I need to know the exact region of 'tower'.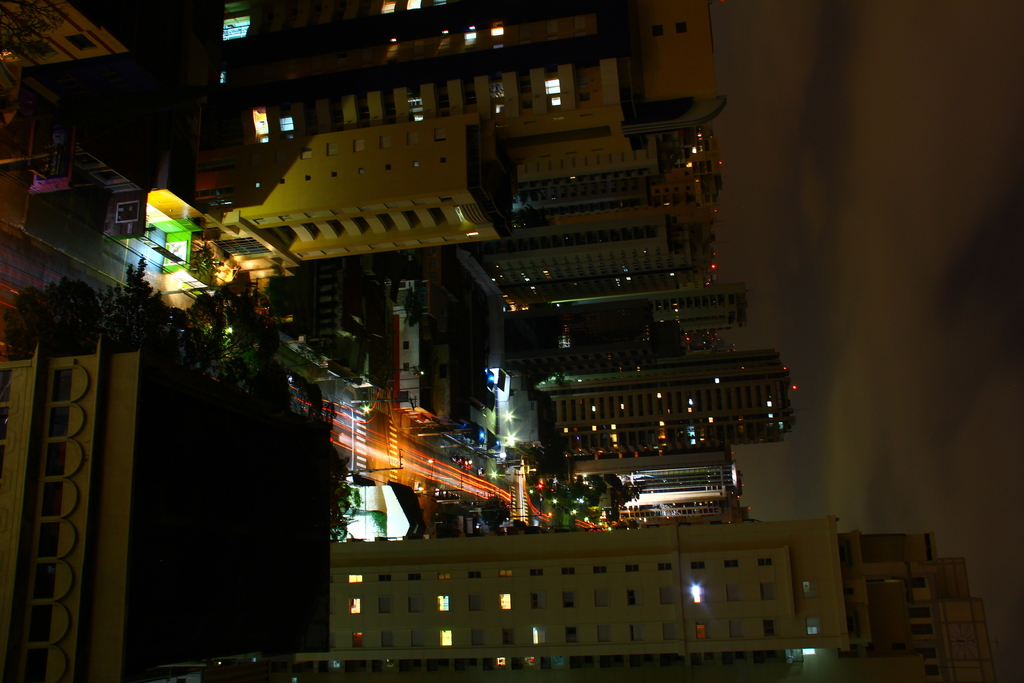
Region: <box>288,516,852,665</box>.
